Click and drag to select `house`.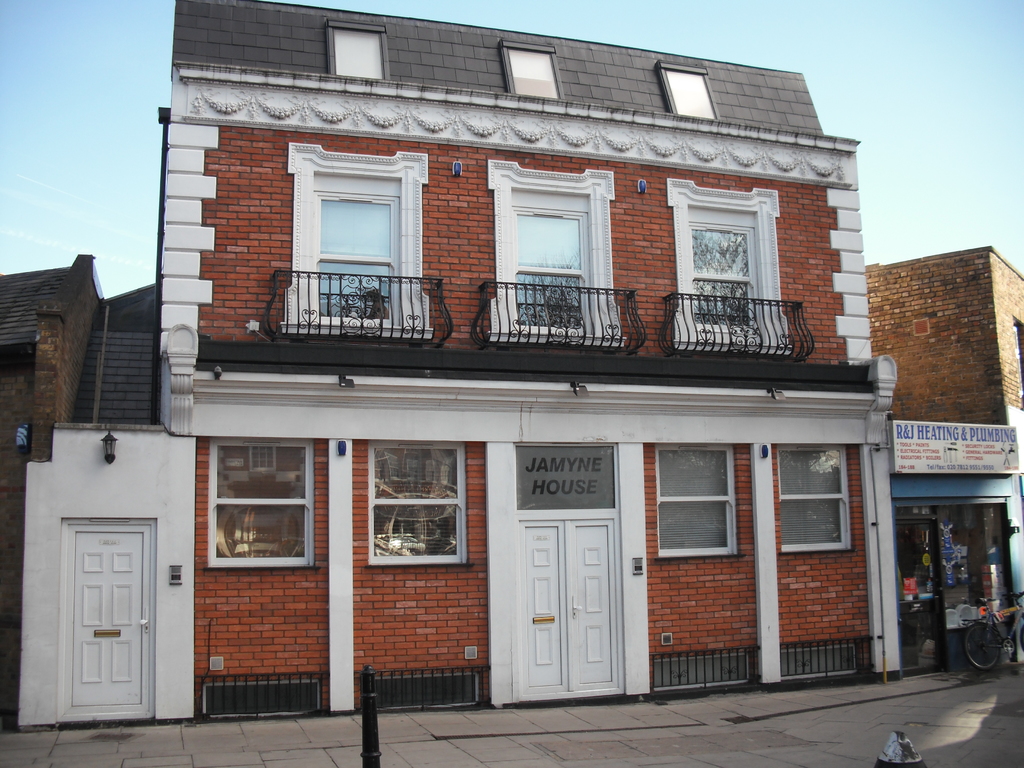
Selection: box(13, 0, 900, 722).
